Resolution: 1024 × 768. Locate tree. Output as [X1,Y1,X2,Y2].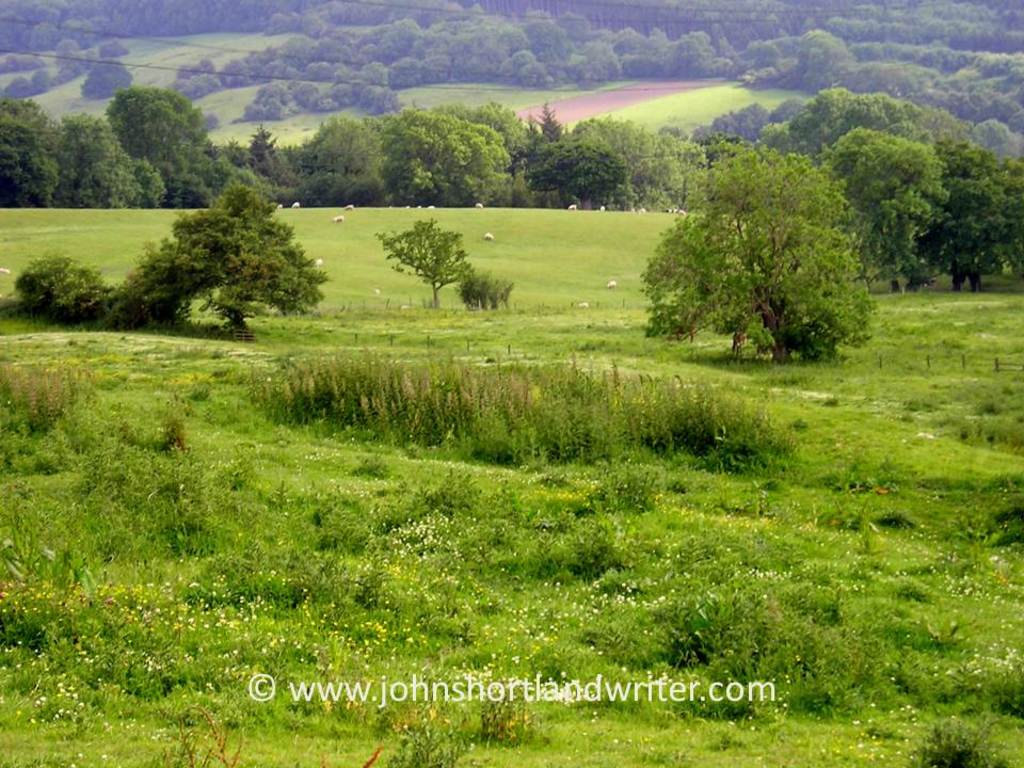
[381,214,471,308].
